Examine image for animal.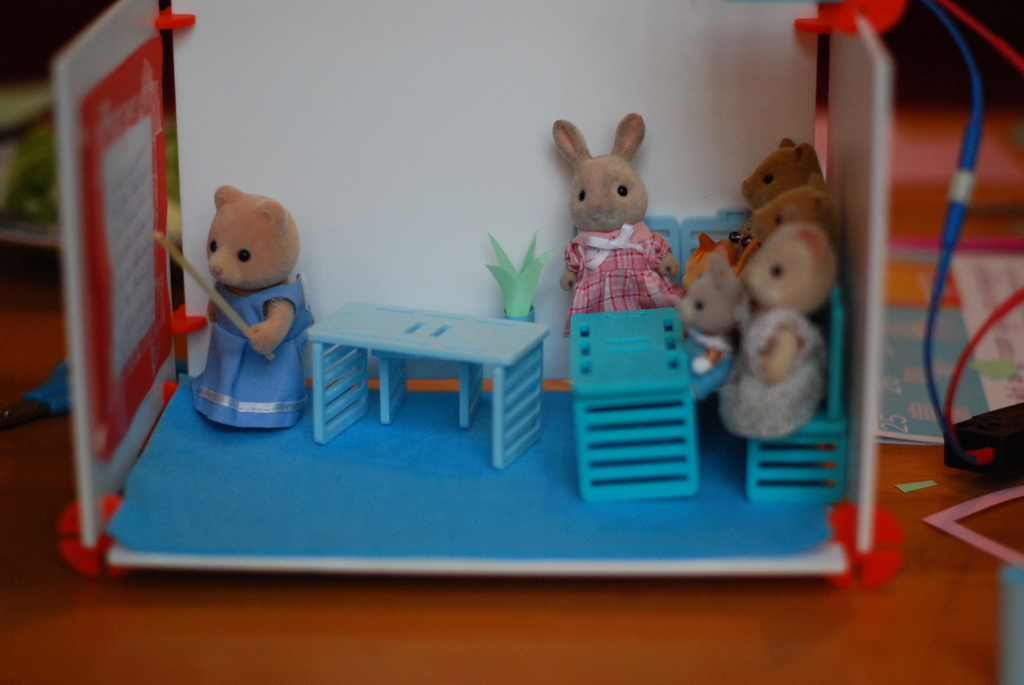
Examination result: [205,185,321,430].
